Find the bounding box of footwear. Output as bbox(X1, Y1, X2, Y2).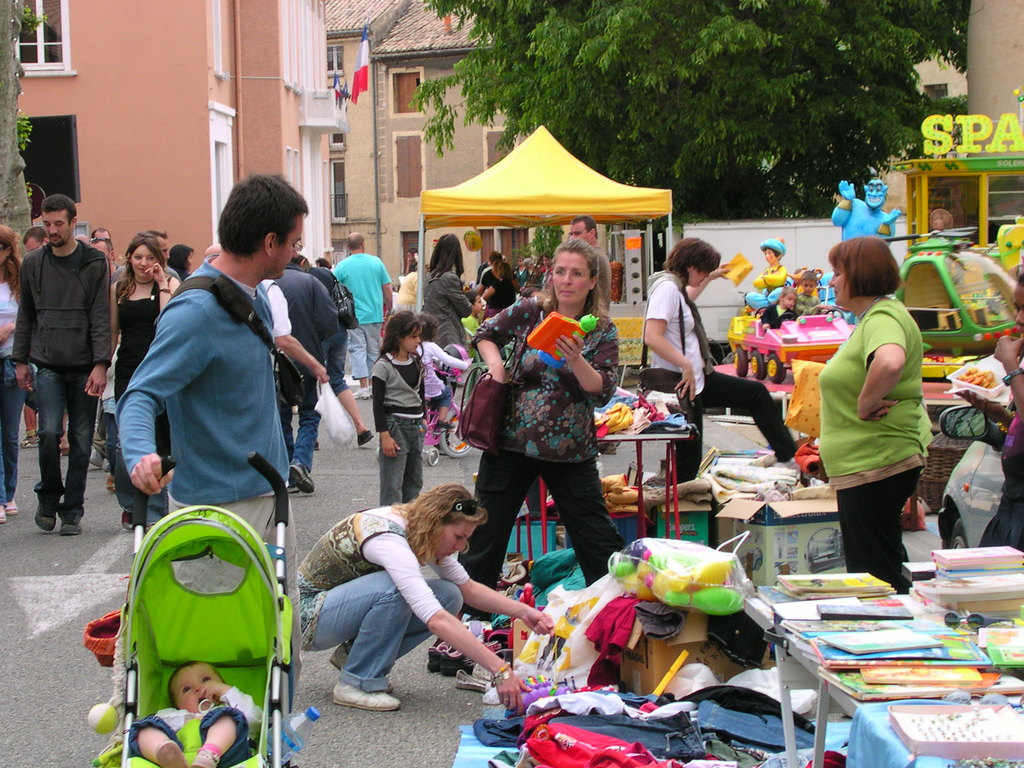
bbox(35, 504, 61, 528).
